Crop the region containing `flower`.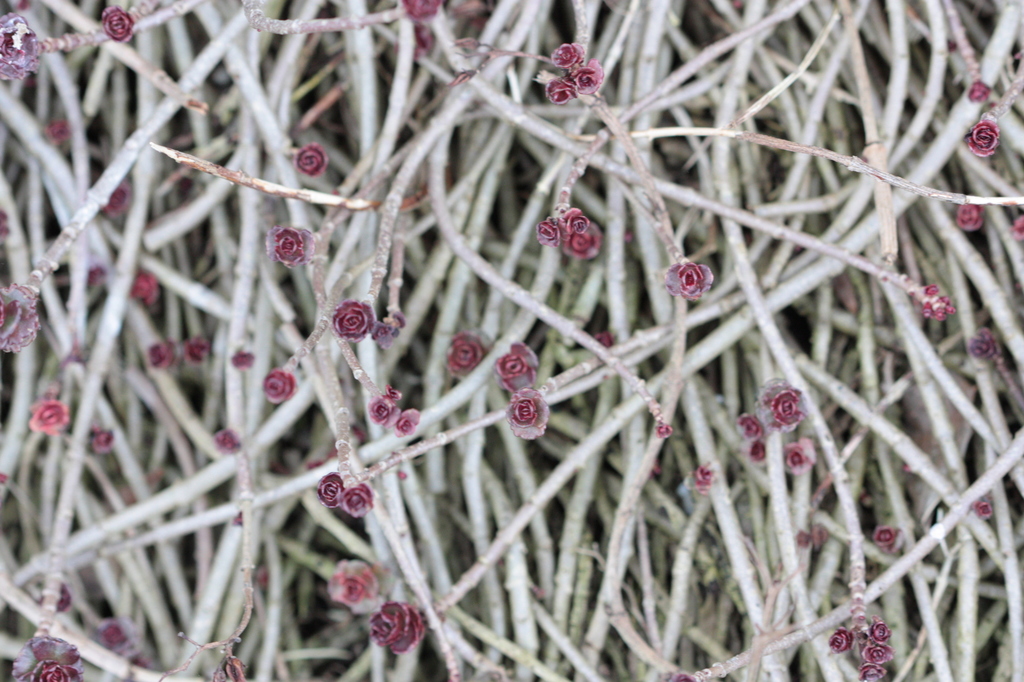
Crop region: (x1=661, y1=259, x2=712, y2=301).
